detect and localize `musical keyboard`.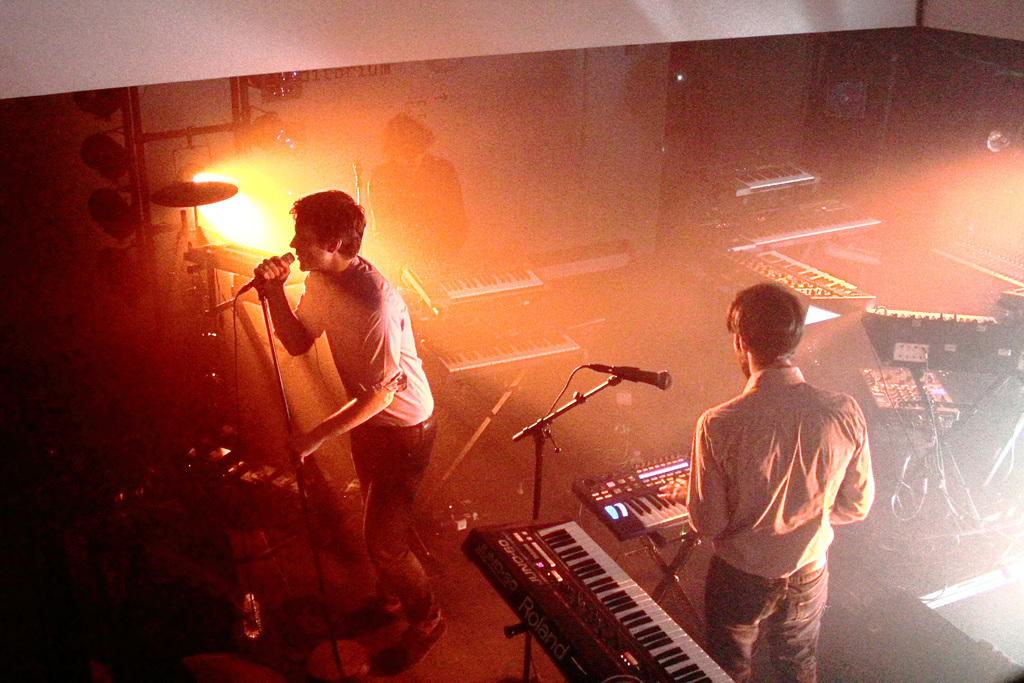
Localized at box(452, 511, 739, 682).
